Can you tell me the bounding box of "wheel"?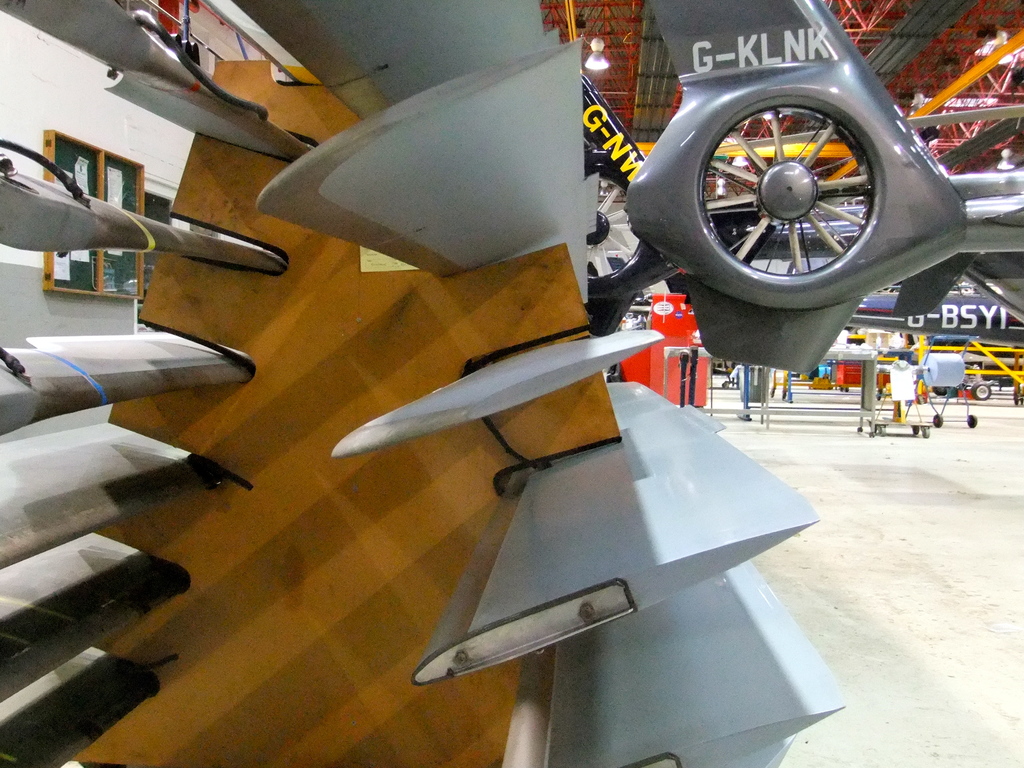
pyautogui.locateOnScreen(966, 413, 975, 426).
